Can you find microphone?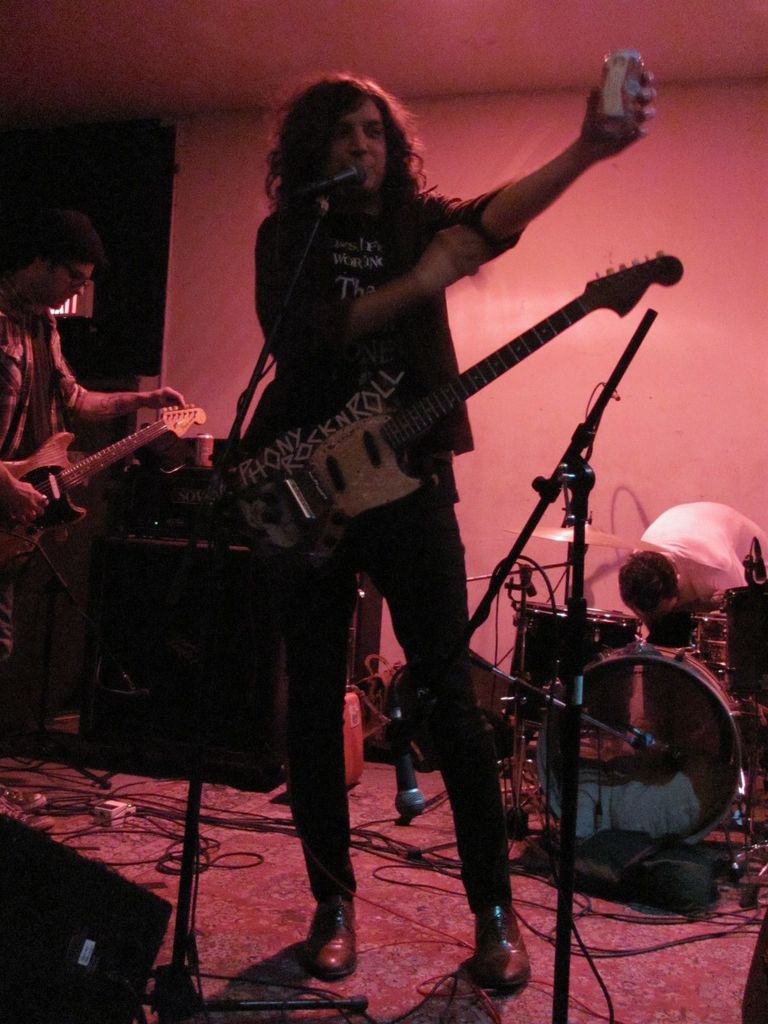
Yes, bounding box: 520, 566, 539, 595.
